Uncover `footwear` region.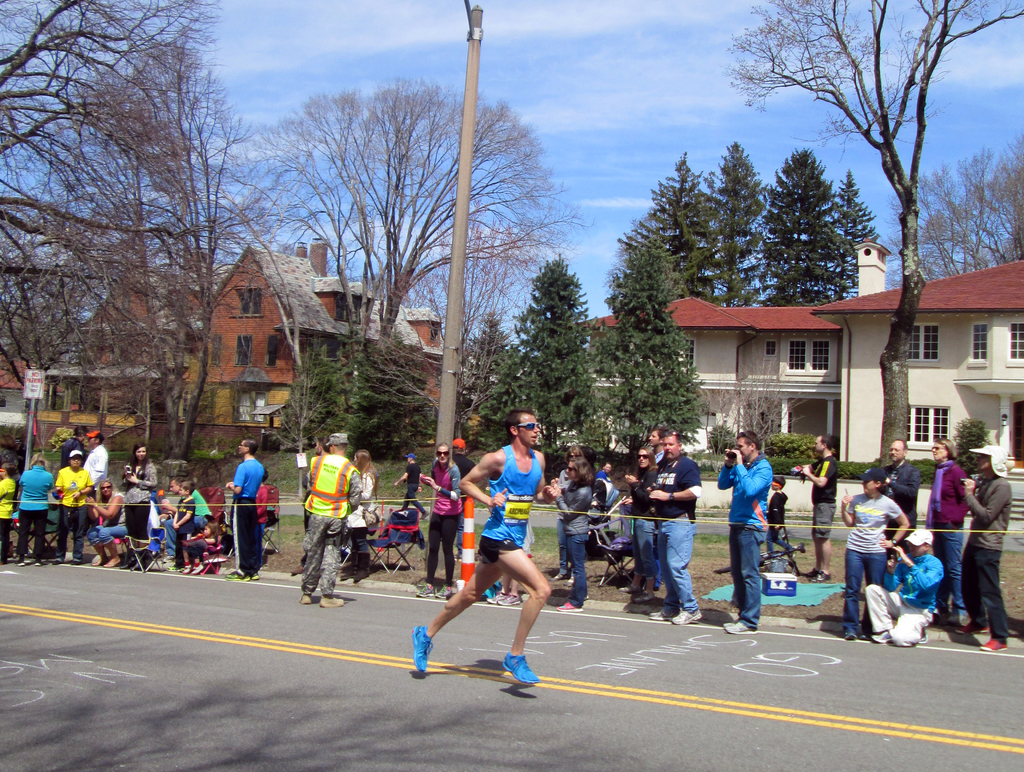
Uncovered: (300, 593, 312, 604).
